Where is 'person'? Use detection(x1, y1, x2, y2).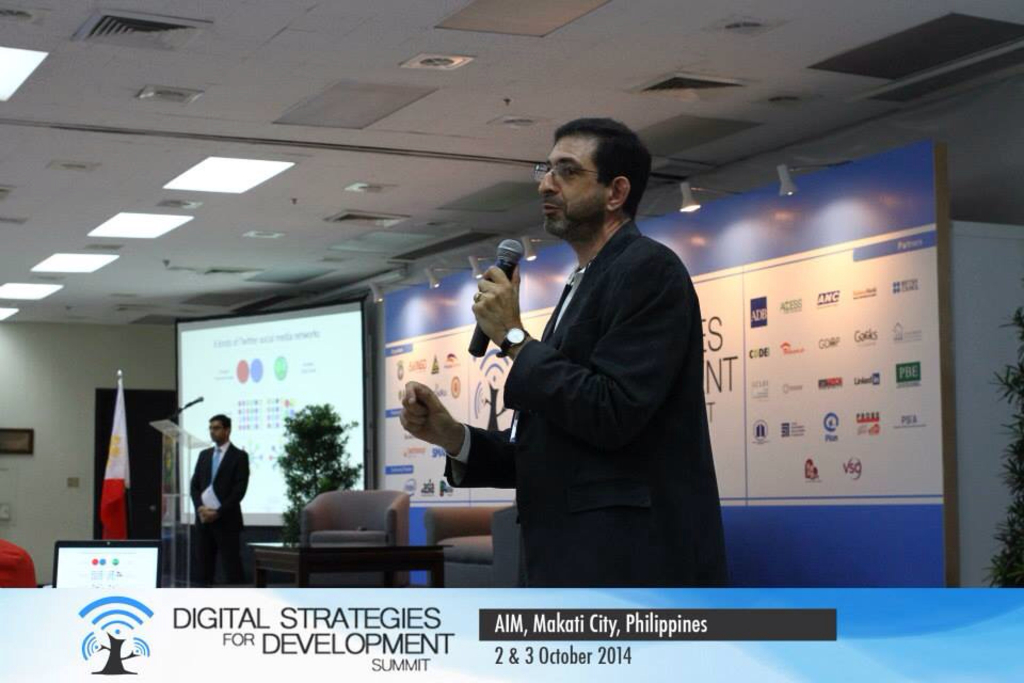
detection(190, 414, 251, 587).
